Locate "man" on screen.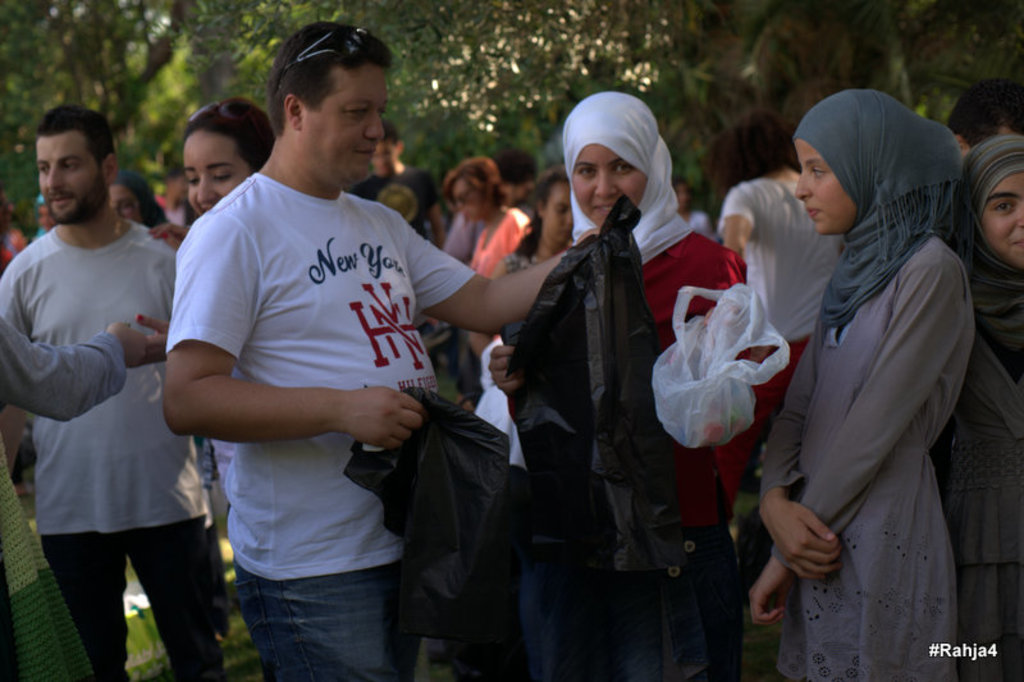
On screen at detection(716, 116, 850, 614).
